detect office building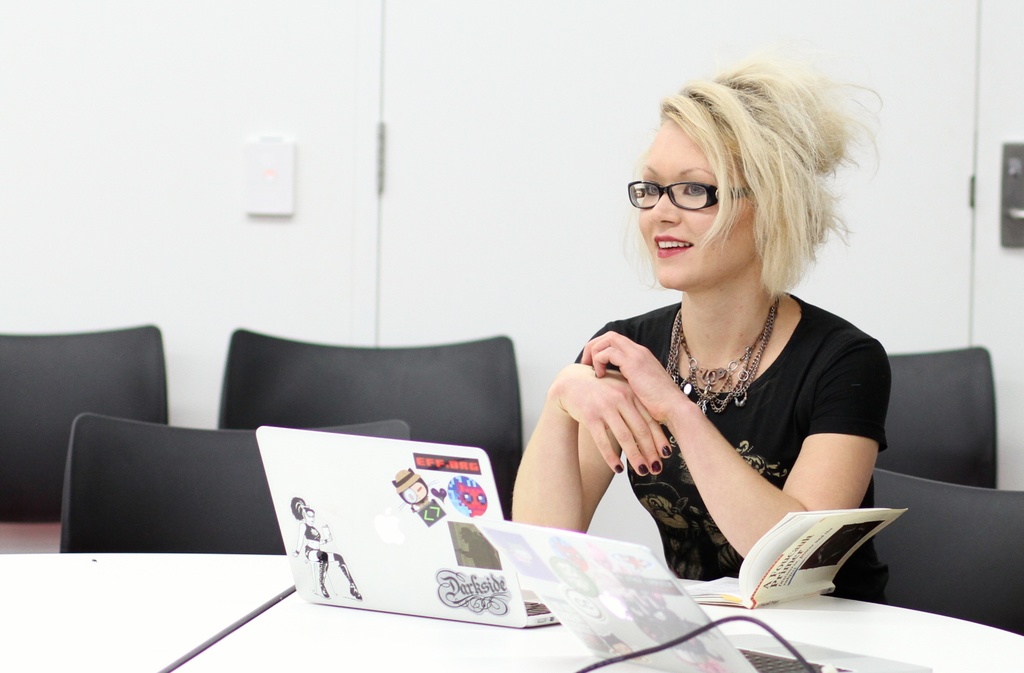
detection(0, 0, 1023, 672)
